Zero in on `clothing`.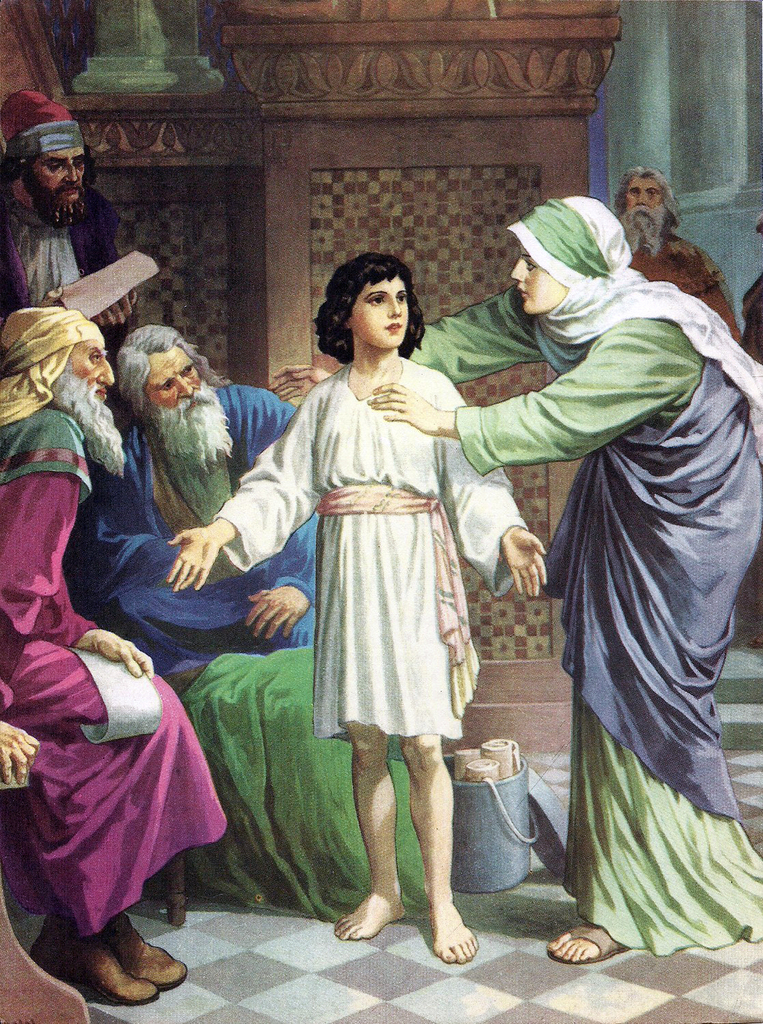
Zeroed in: BBox(0, 189, 135, 353).
